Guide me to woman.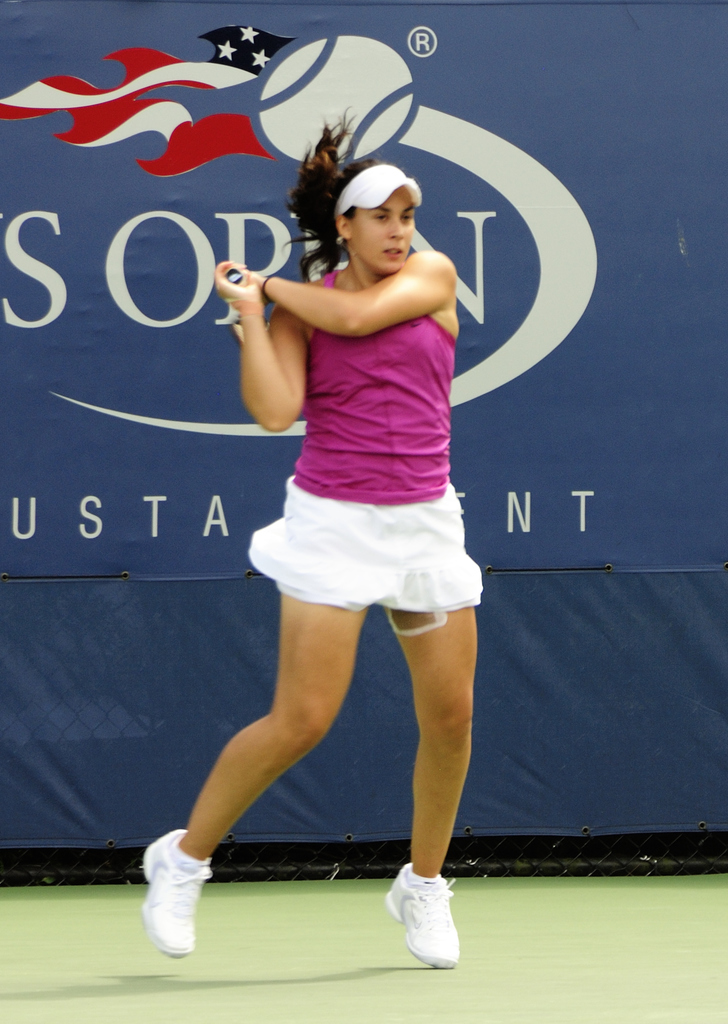
Guidance: BBox(116, 80, 494, 965).
